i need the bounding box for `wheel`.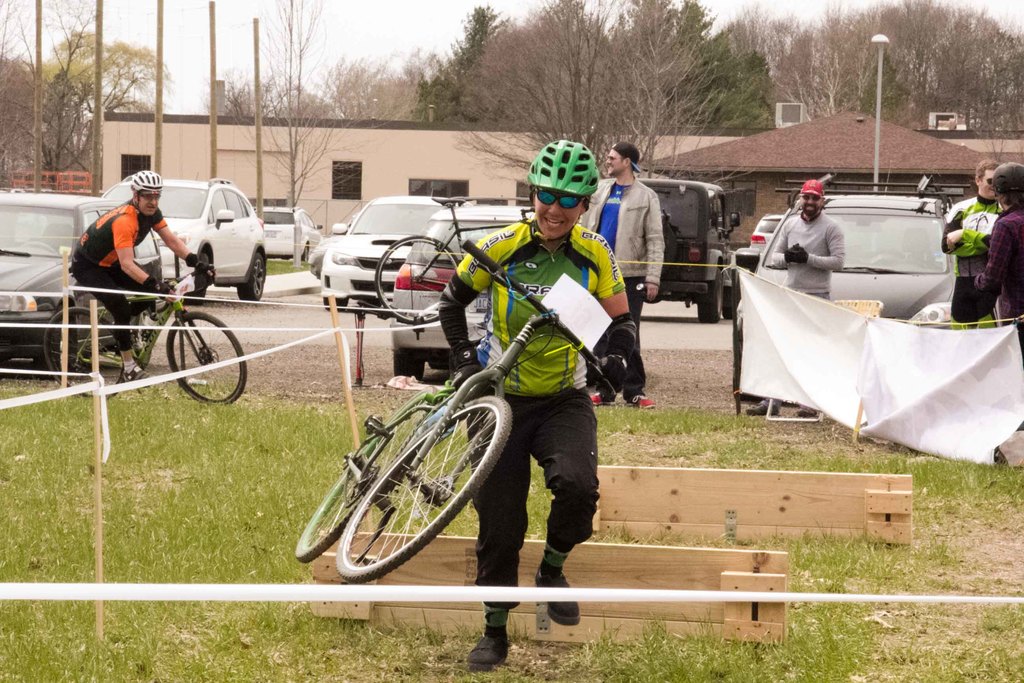
Here it is: (x1=237, y1=254, x2=264, y2=303).
